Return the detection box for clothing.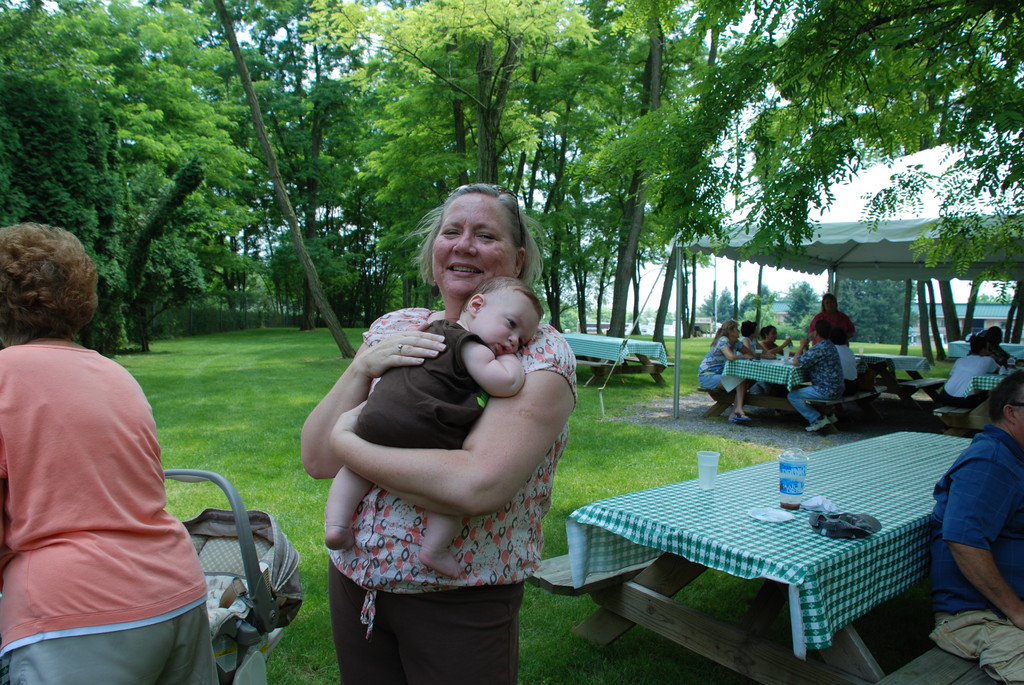
741, 333, 761, 357.
